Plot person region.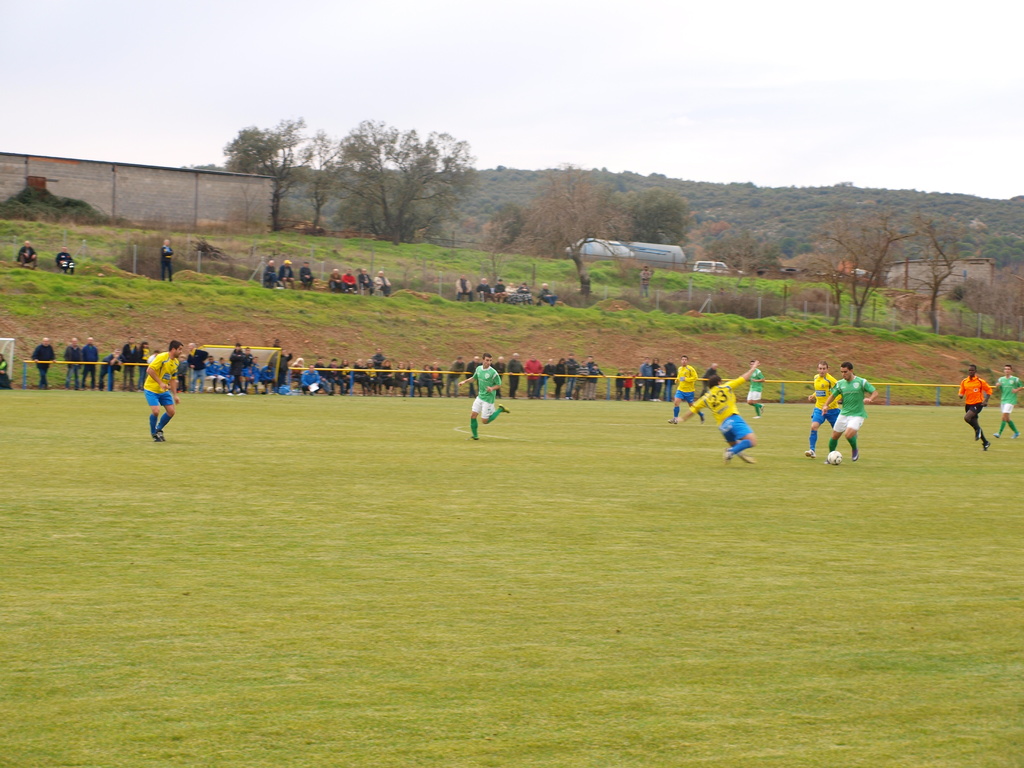
Plotted at [left=81, top=338, right=108, bottom=390].
